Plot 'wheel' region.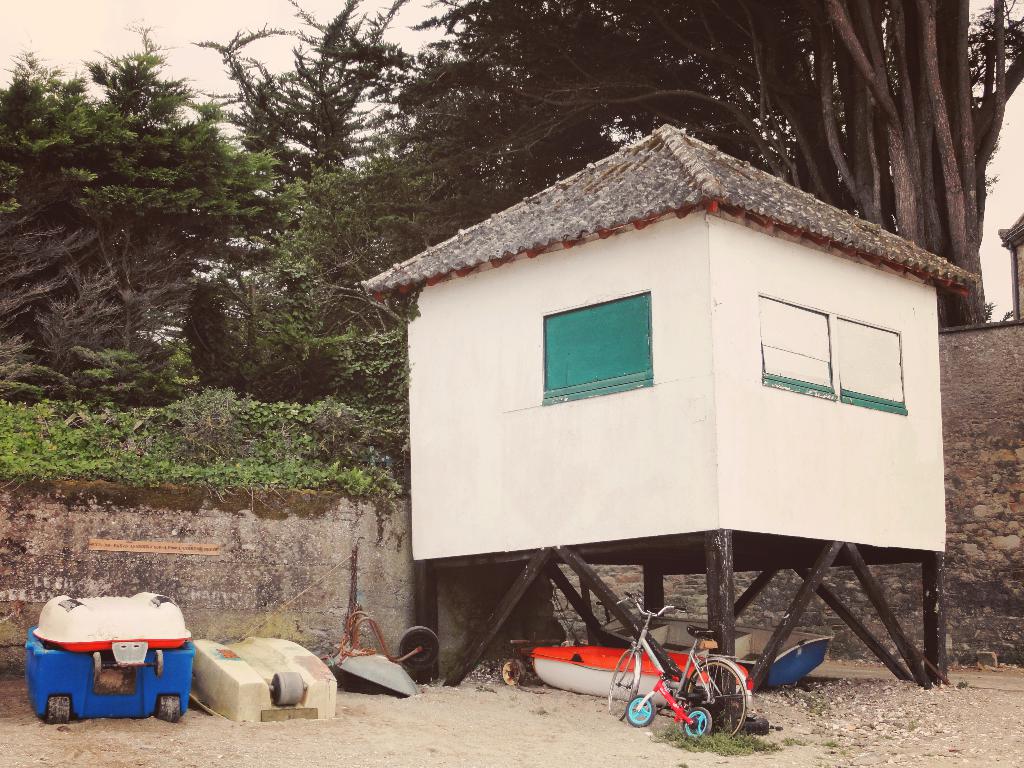
Plotted at <region>500, 662, 520, 685</region>.
